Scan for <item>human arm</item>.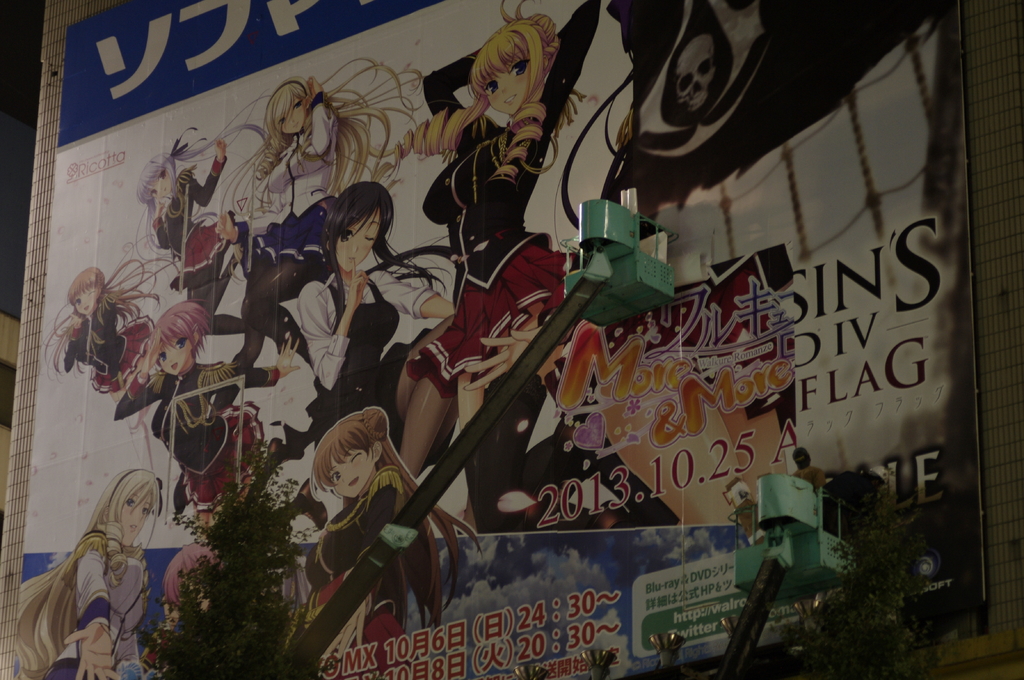
Scan result: <bbox>292, 258, 369, 391</bbox>.
